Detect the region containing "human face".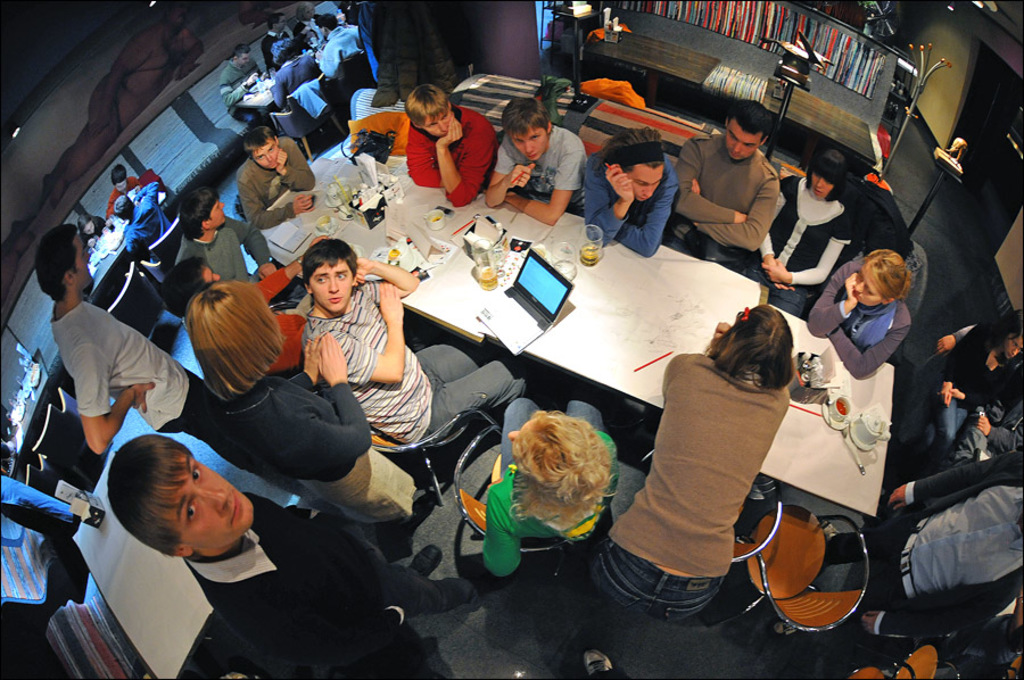
{"left": 852, "top": 269, "right": 881, "bottom": 302}.
